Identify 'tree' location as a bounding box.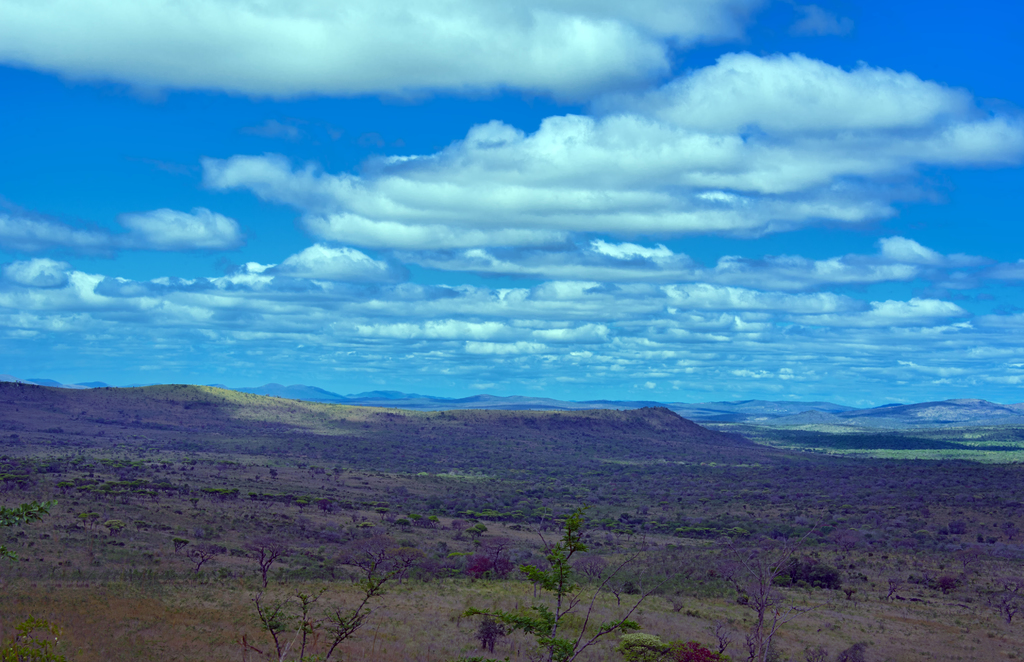
bbox(337, 528, 414, 576).
